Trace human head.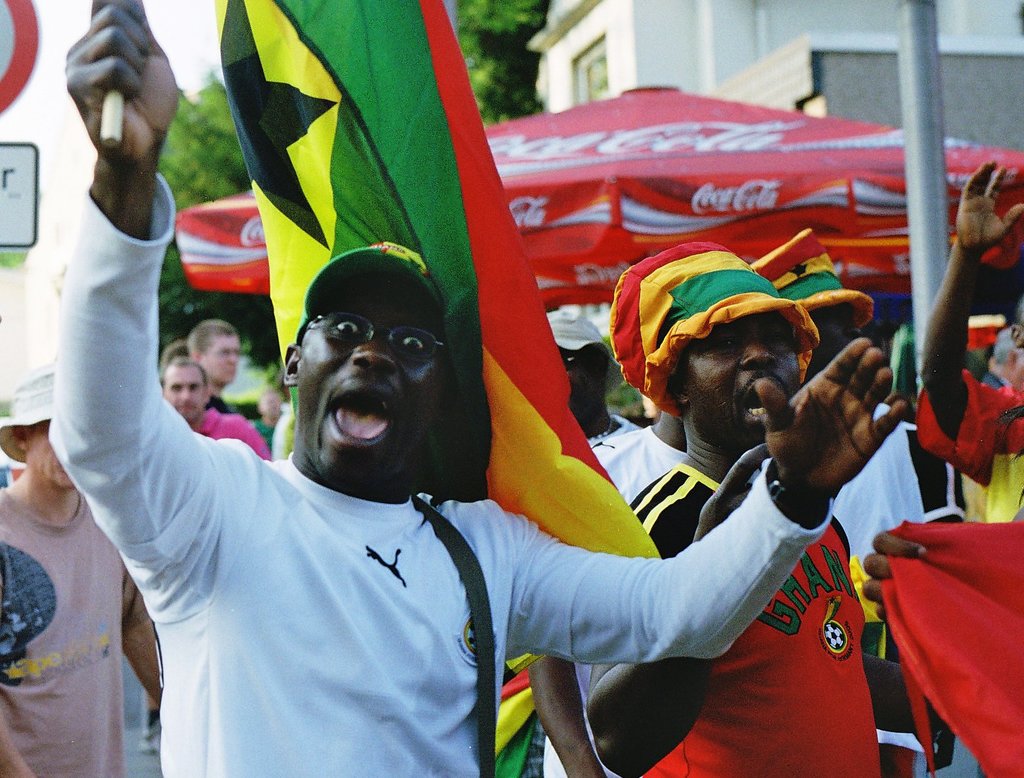
Traced to 610 239 823 447.
